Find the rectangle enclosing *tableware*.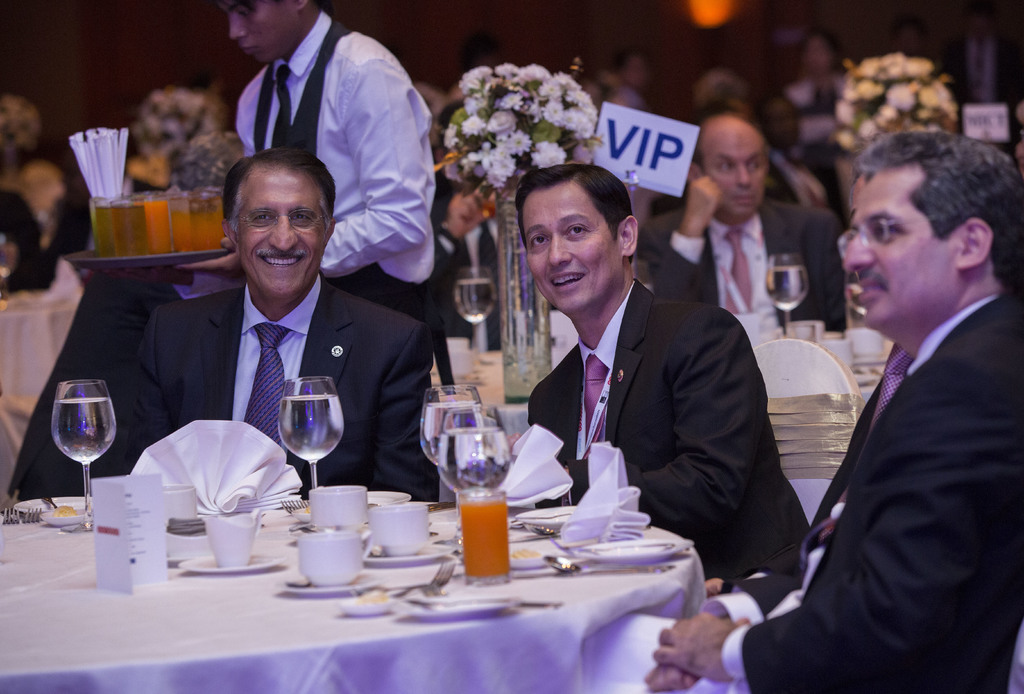
<region>459, 491, 511, 589</region>.
